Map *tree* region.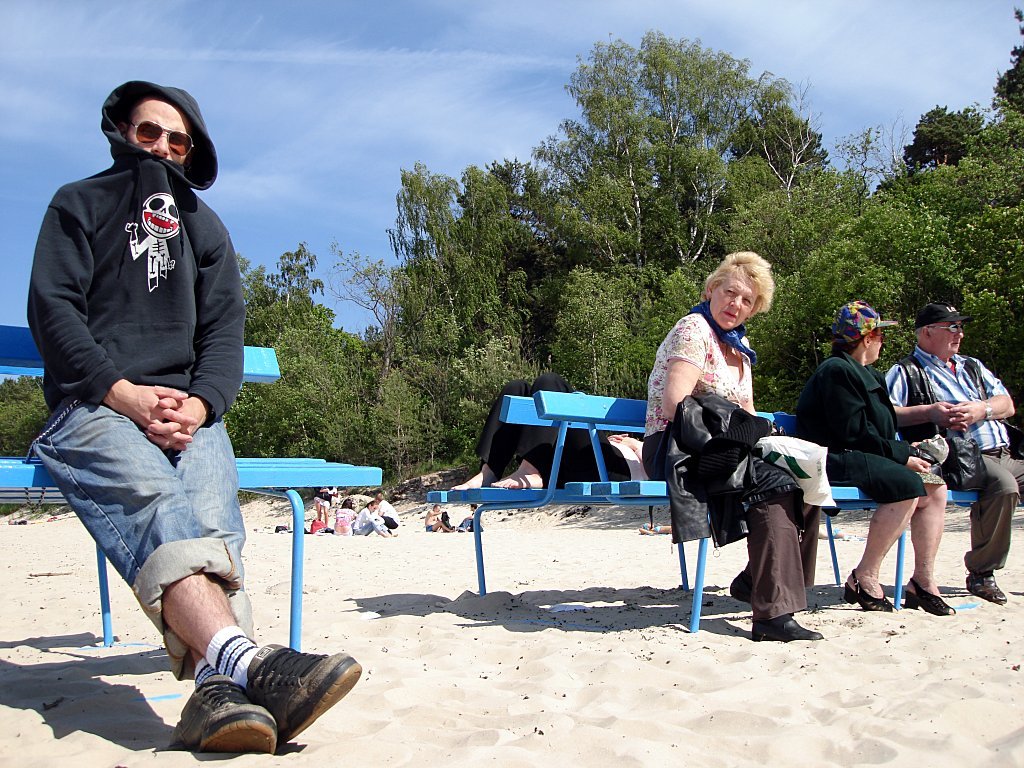
Mapped to pyautogui.locateOnScreen(220, 33, 1022, 484).
